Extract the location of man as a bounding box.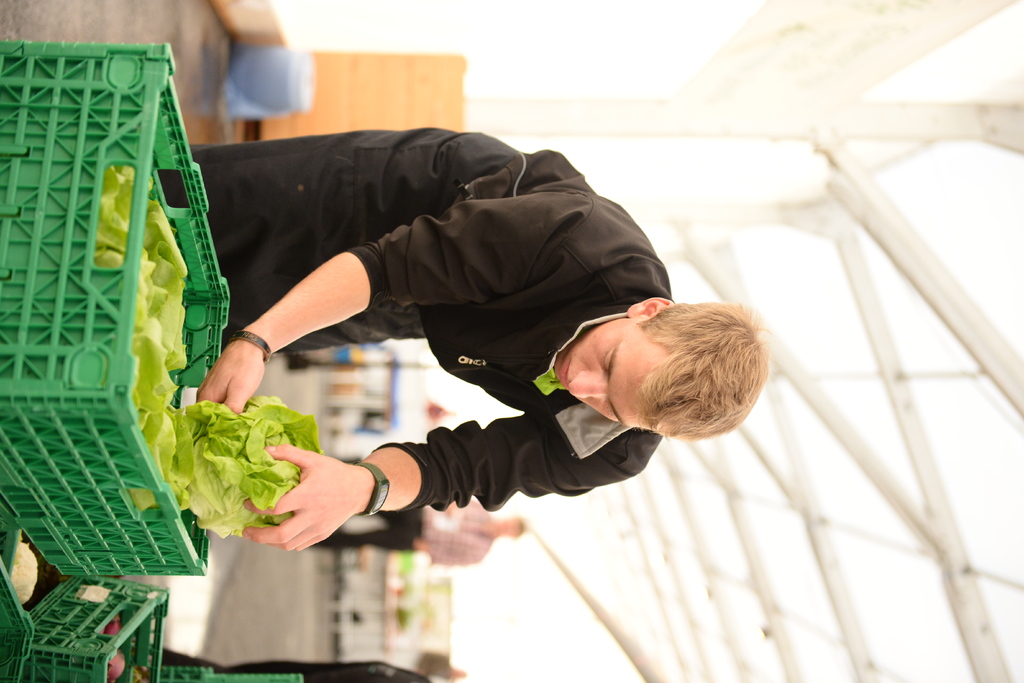
182,147,750,562.
